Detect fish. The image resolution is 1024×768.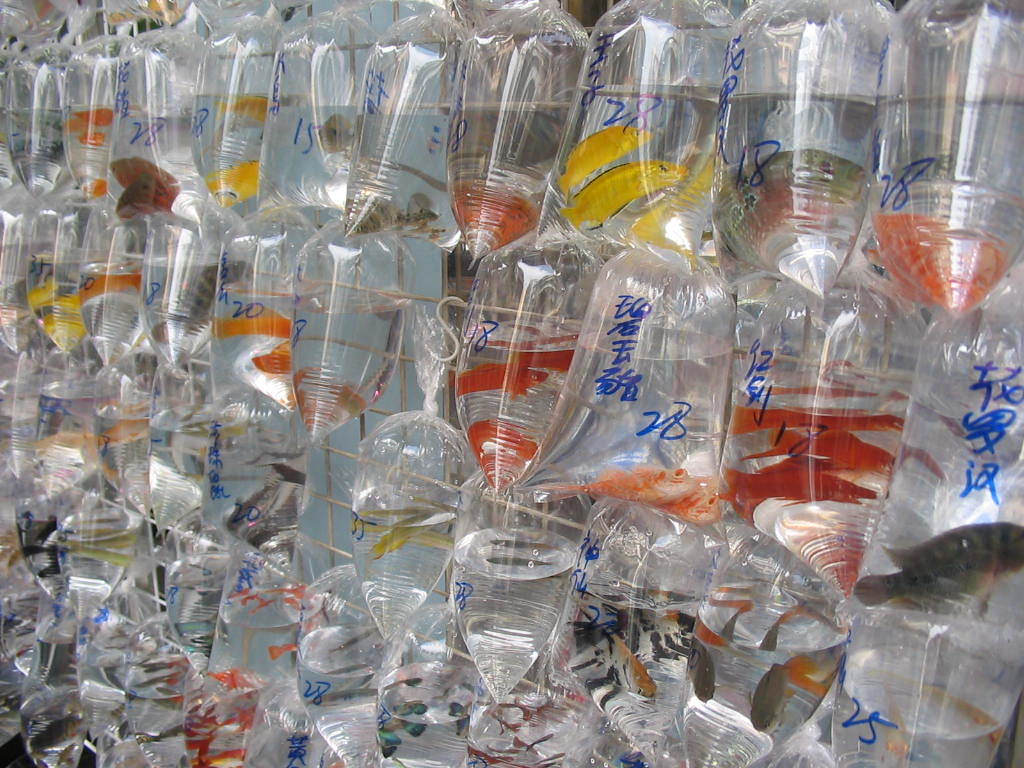
Rect(843, 524, 1023, 610).
